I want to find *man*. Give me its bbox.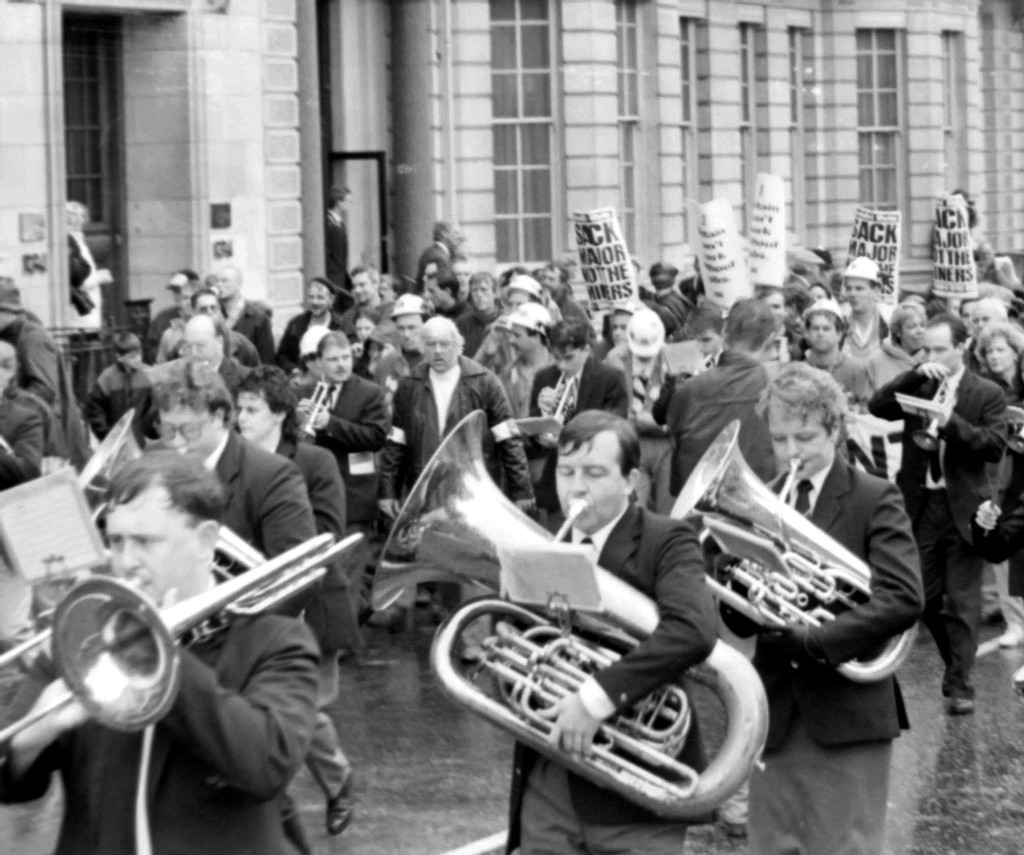
{"x1": 863, "y1": 313, "x2": 1010, "y2": 717}.
